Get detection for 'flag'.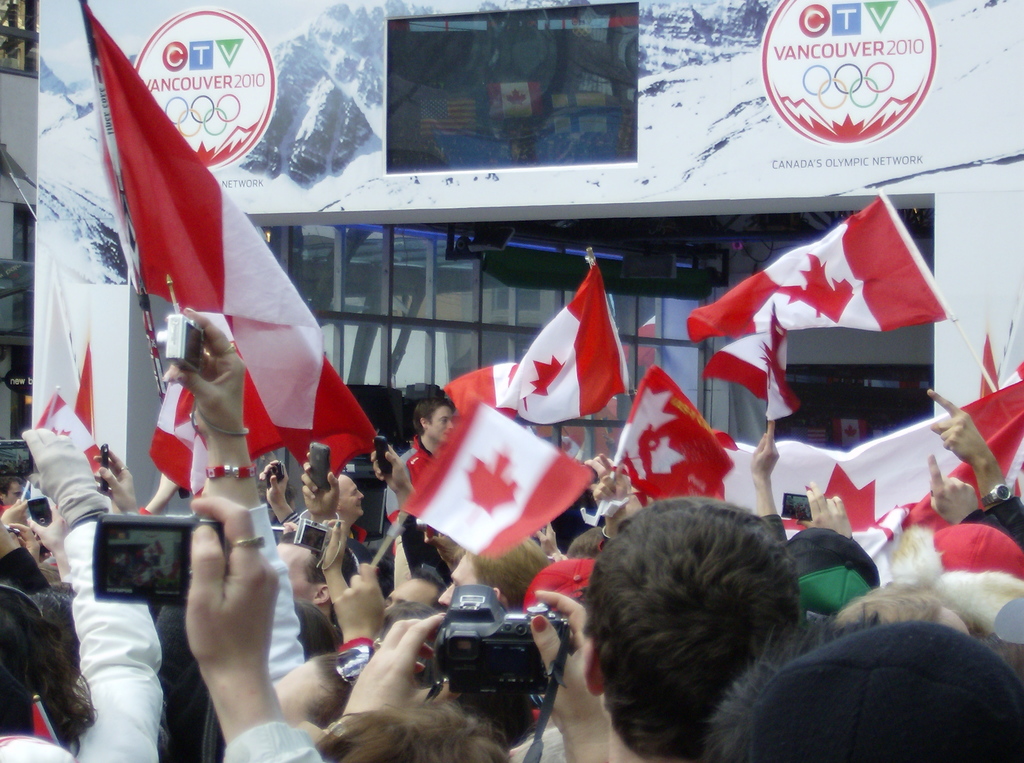
Detection: [508, 268, 631, 421].
